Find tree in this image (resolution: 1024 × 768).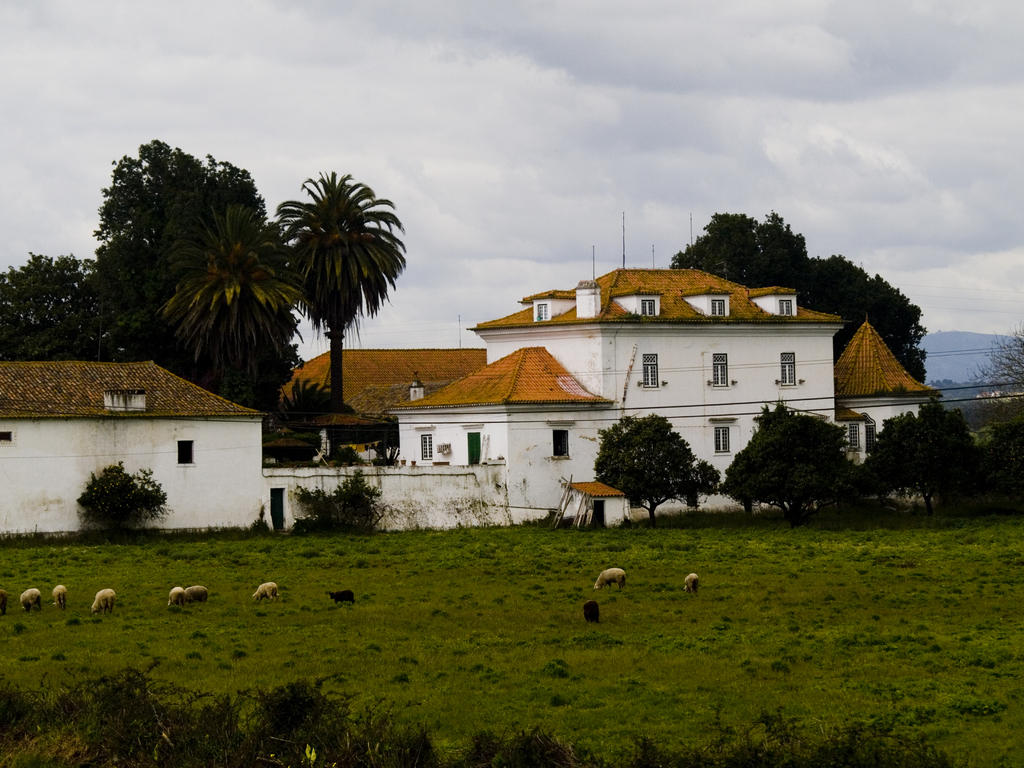
(932, 380, 993, 387).
